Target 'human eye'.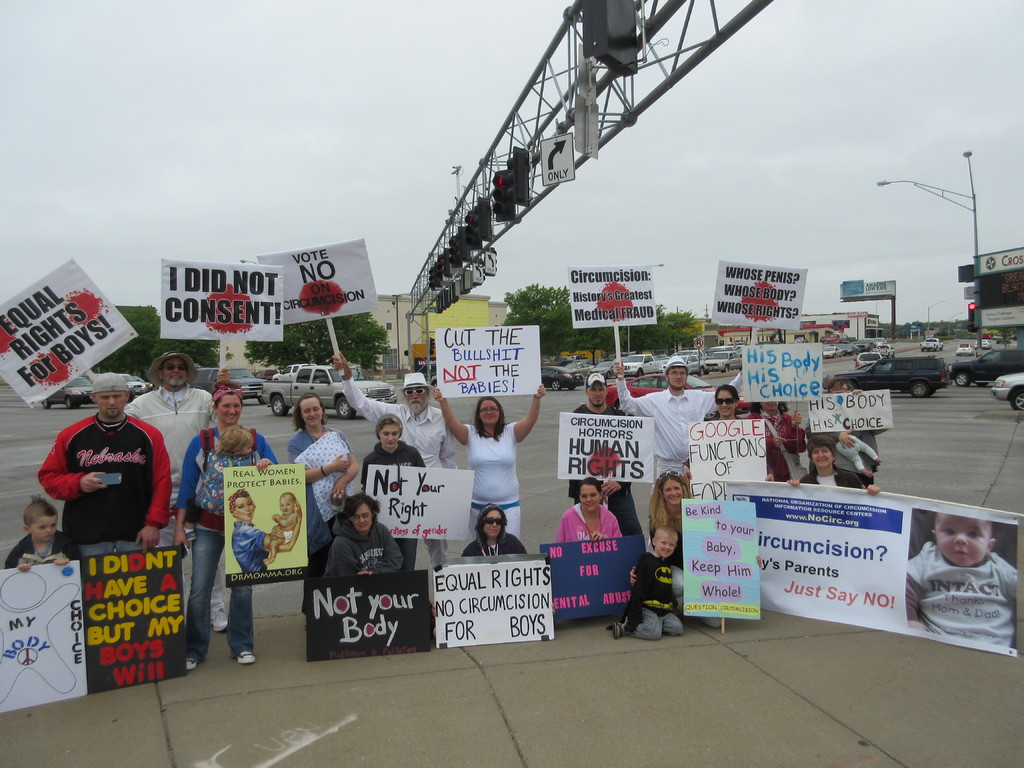
Target region: box=[678, 371, 685, 374].
